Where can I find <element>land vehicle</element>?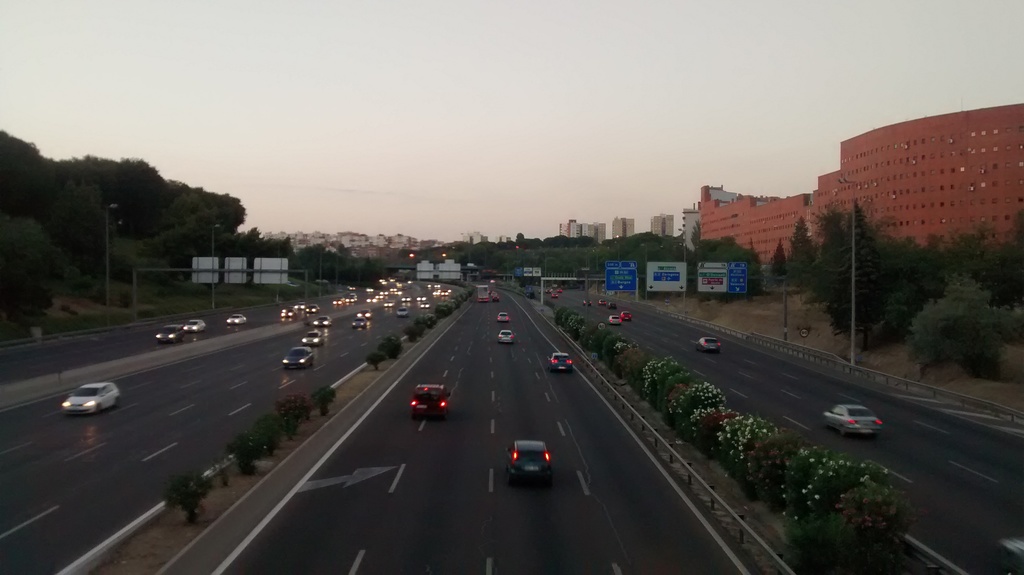
You can find it at <box>284,346,311,364</box>.
